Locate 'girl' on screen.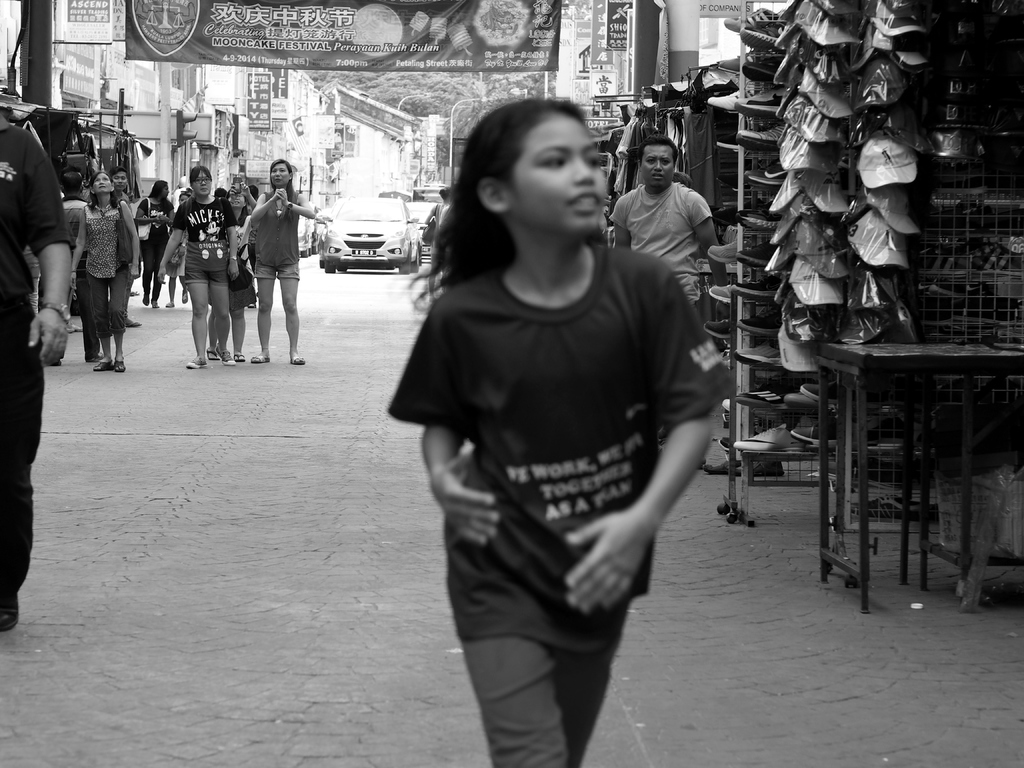
On screen at box(69, 172, 139, 372).
